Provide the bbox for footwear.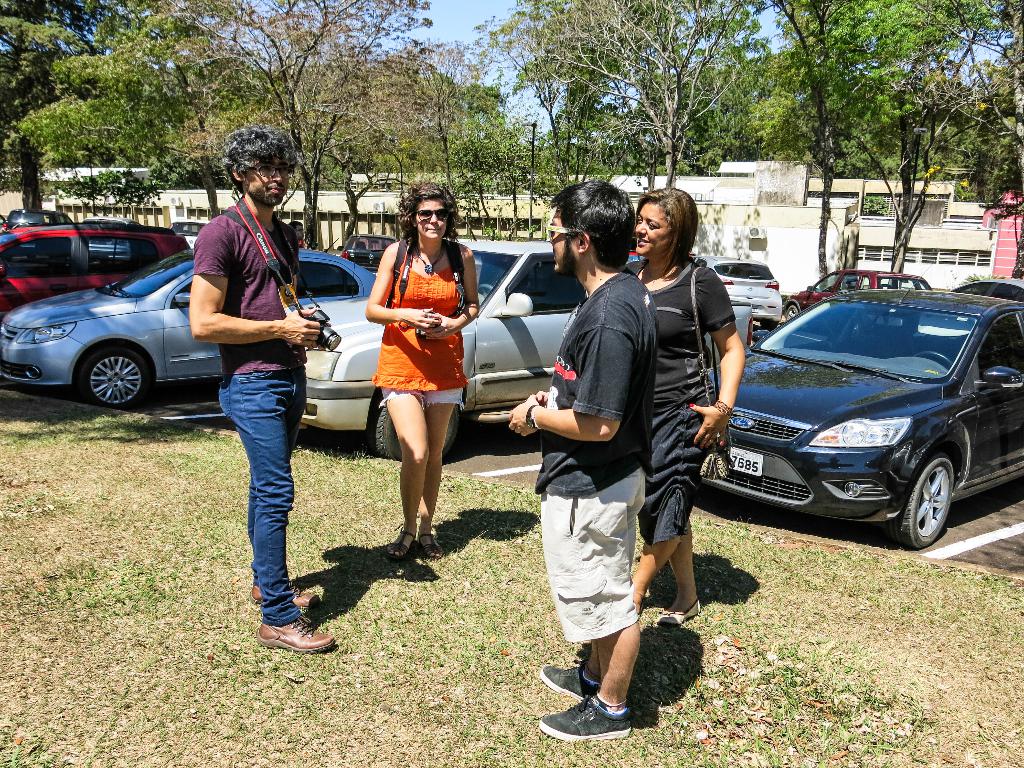
bbox=[386, 525, 412, 572].
